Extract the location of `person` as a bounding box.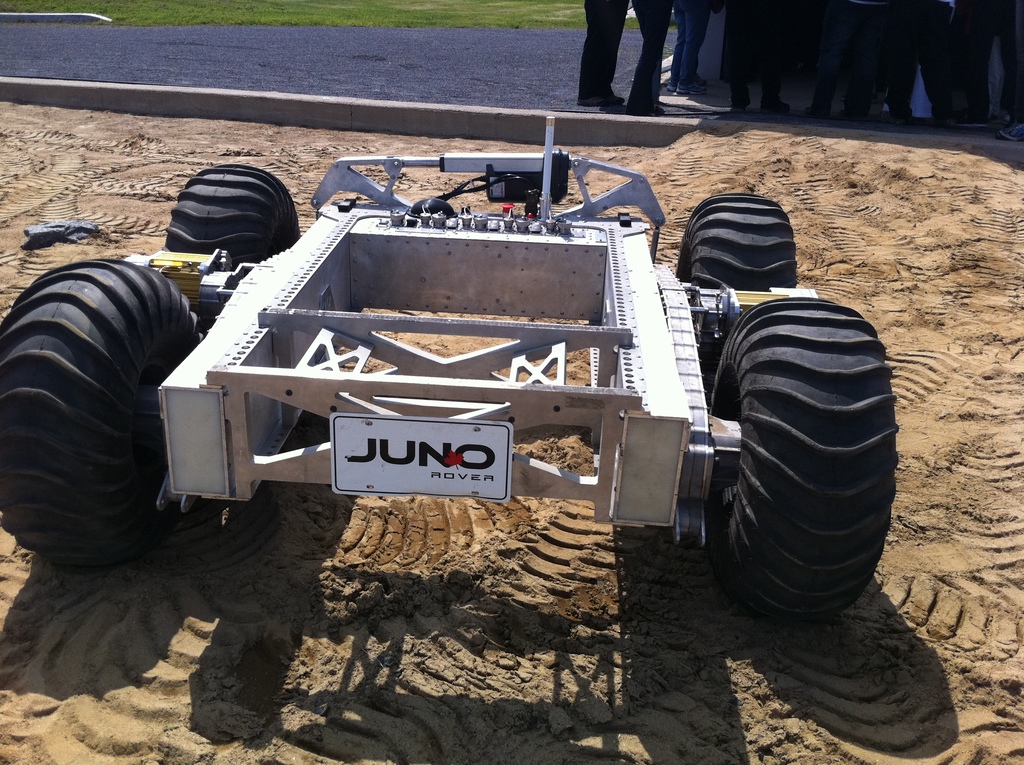
<region>717, 0, 788, 116</region>.
